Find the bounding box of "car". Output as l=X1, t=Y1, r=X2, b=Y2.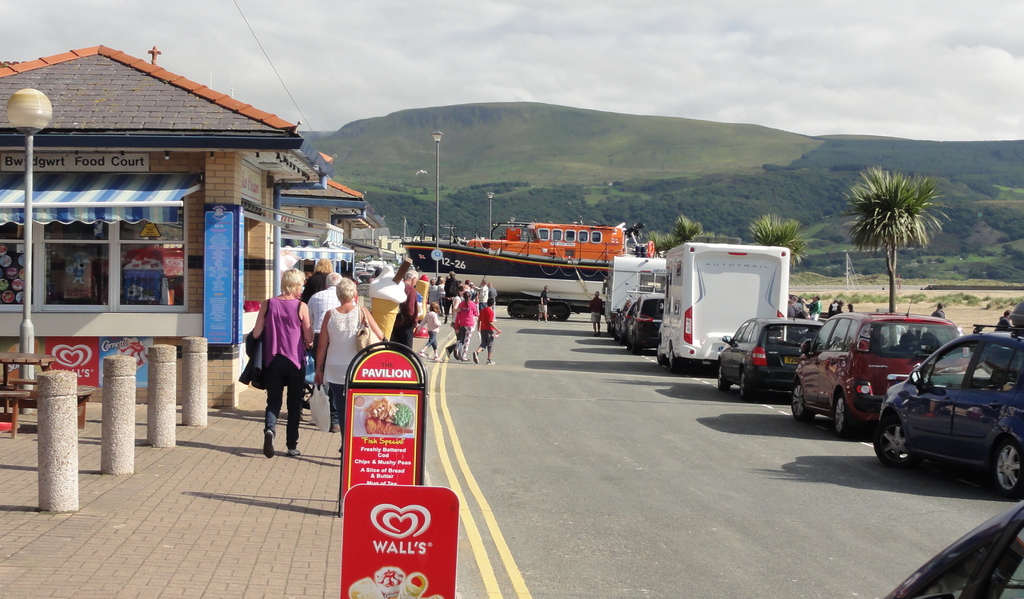
l=870, t=316, r=1023, b=500.
